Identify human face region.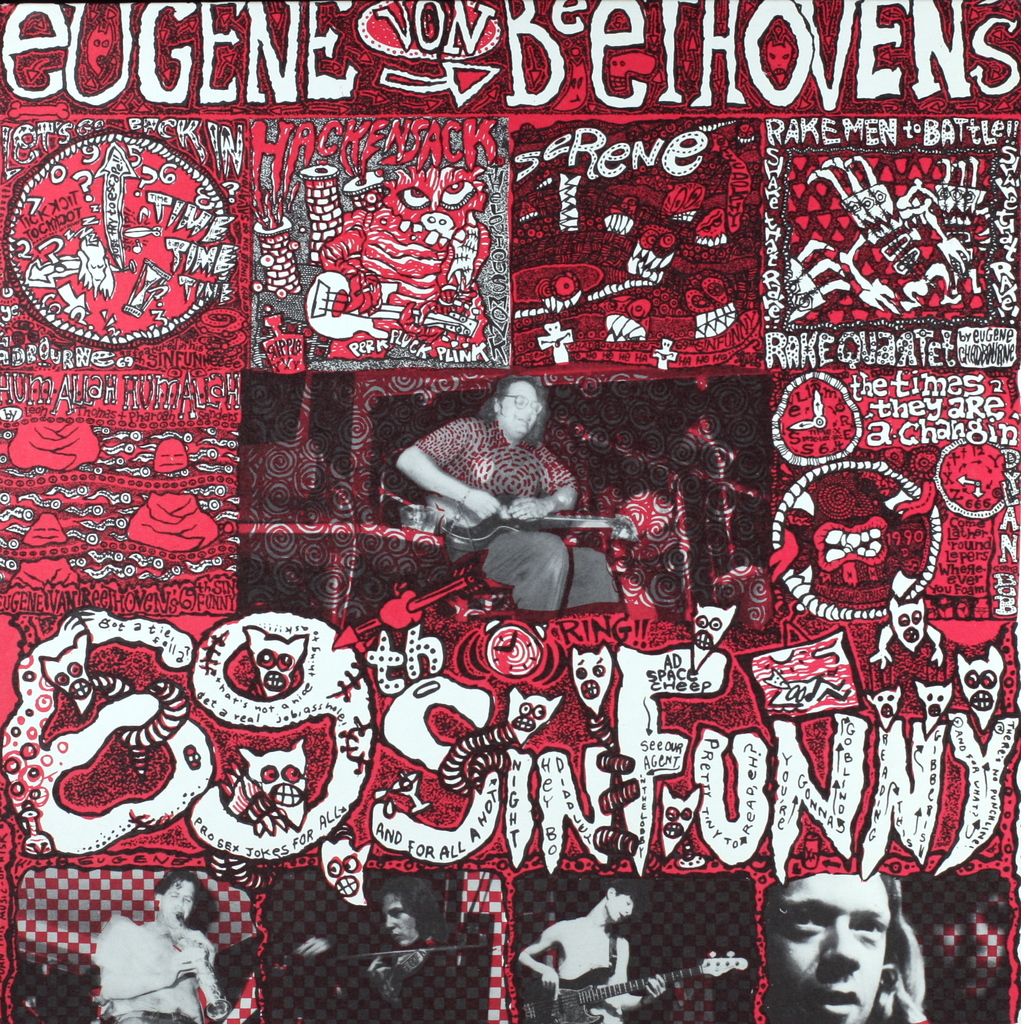
Region: detection(382, 895, 422, 948).
